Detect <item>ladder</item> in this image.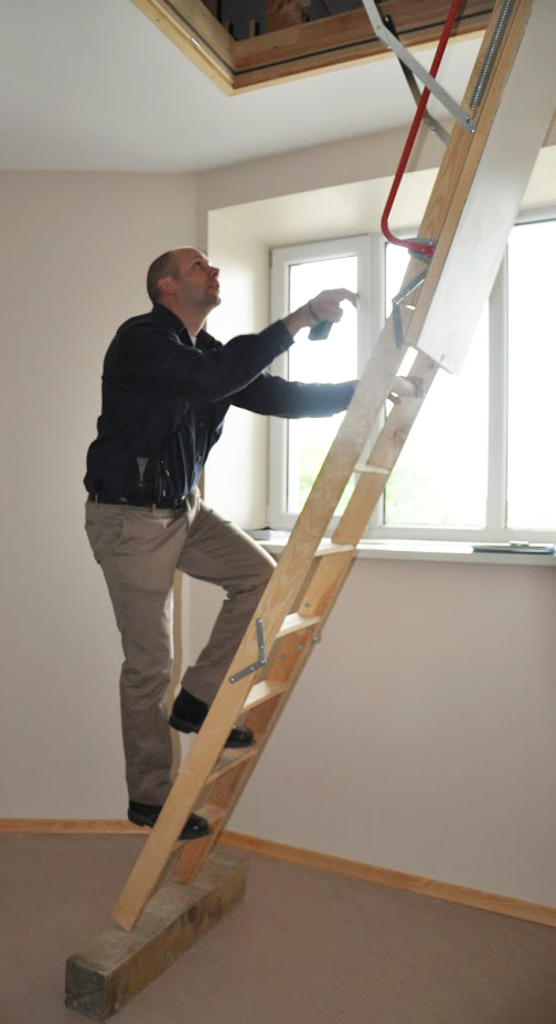
Detection: 110, 0, 552, 937.
